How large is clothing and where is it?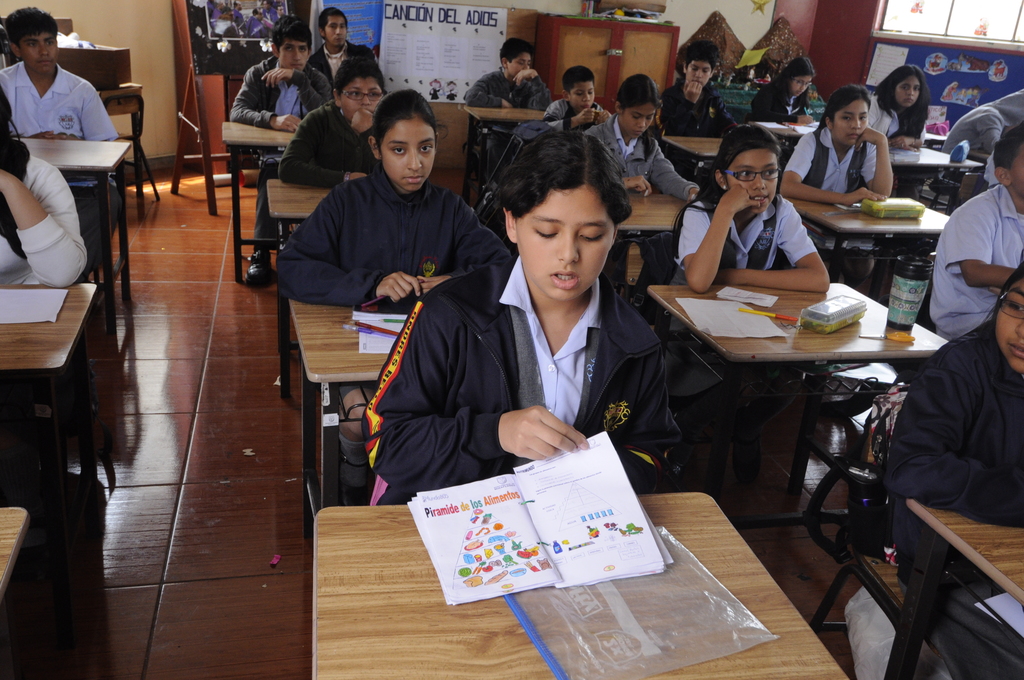
Bounding box: [x1=271, y1=166, x2=514, y2=308].
